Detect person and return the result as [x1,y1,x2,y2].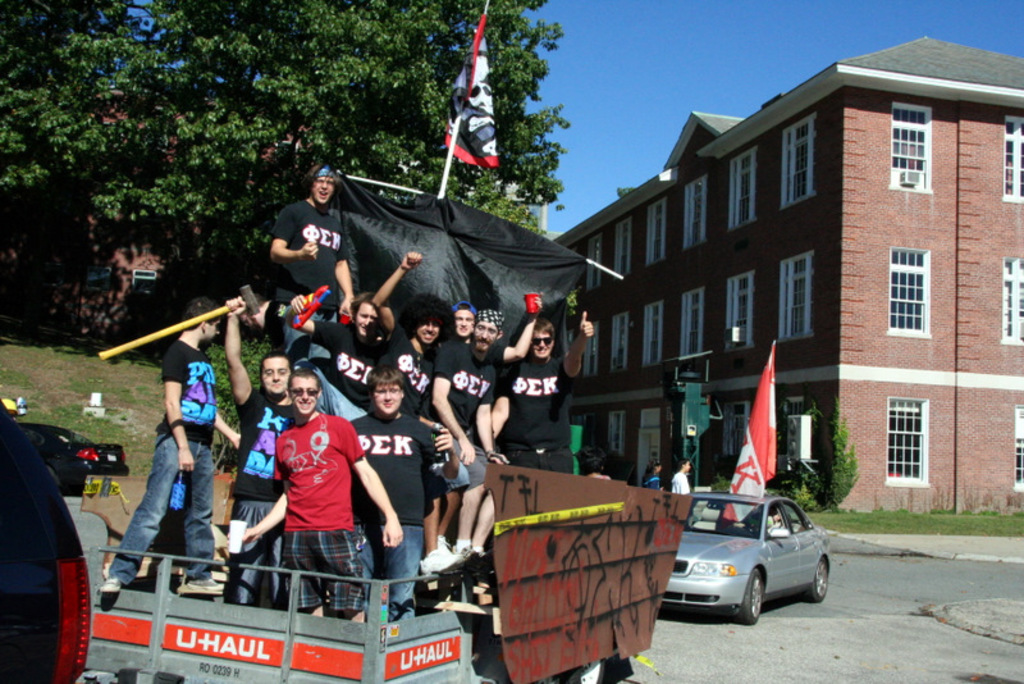
[124,325,214,628].
